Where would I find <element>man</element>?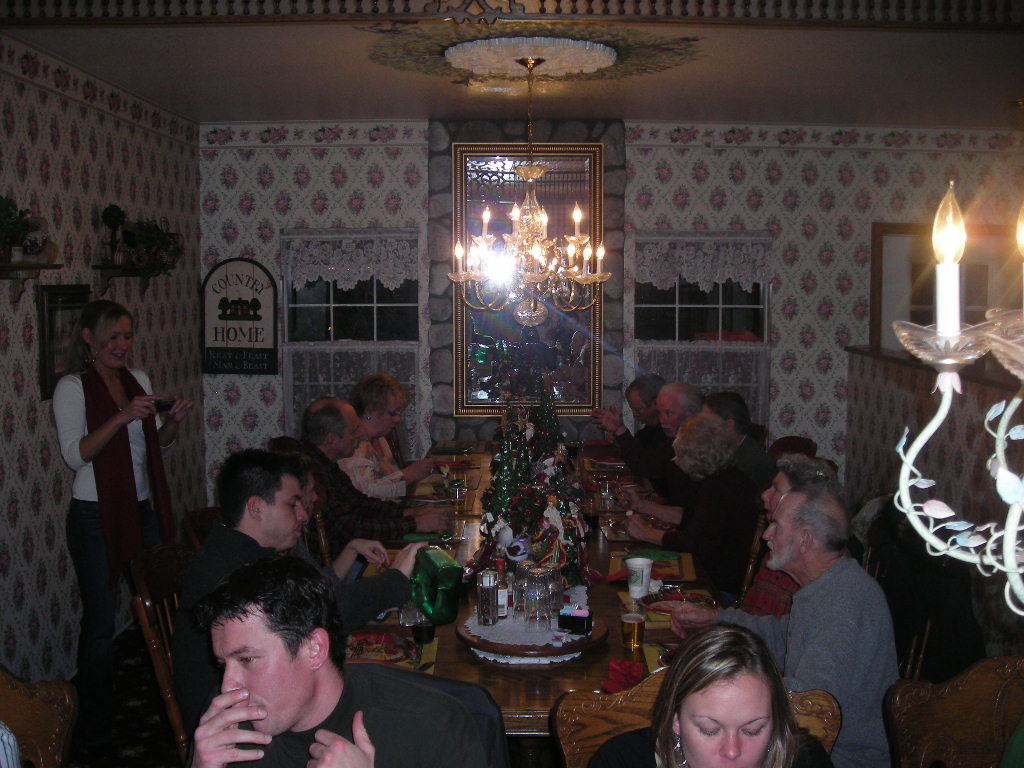
At box(308, 410, 448, 549).
